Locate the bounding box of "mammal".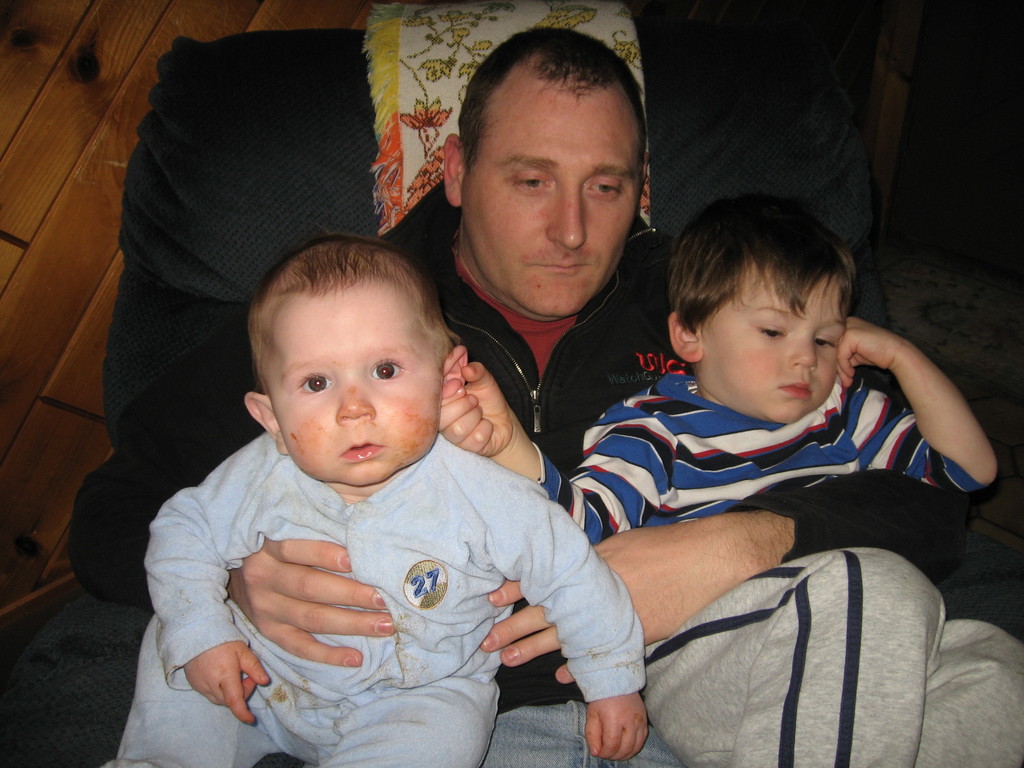
Bounding box: {"x1": 106, "y1": 226, "x2": 650, "y2": 767}.
